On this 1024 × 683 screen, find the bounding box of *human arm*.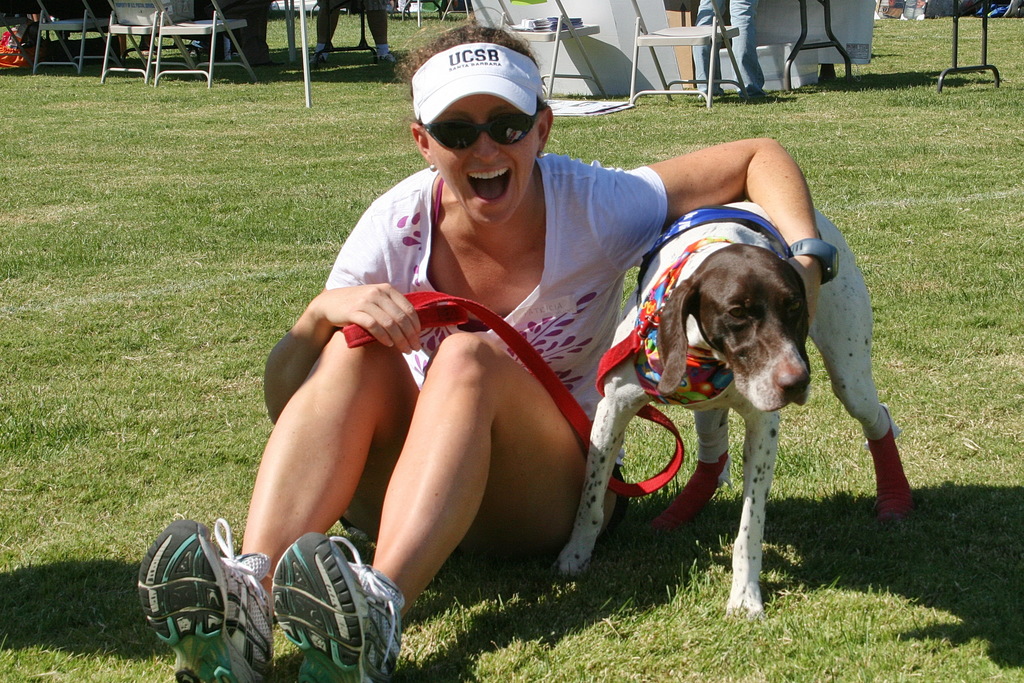
Bounding box: 634, 135, 856, 245.
